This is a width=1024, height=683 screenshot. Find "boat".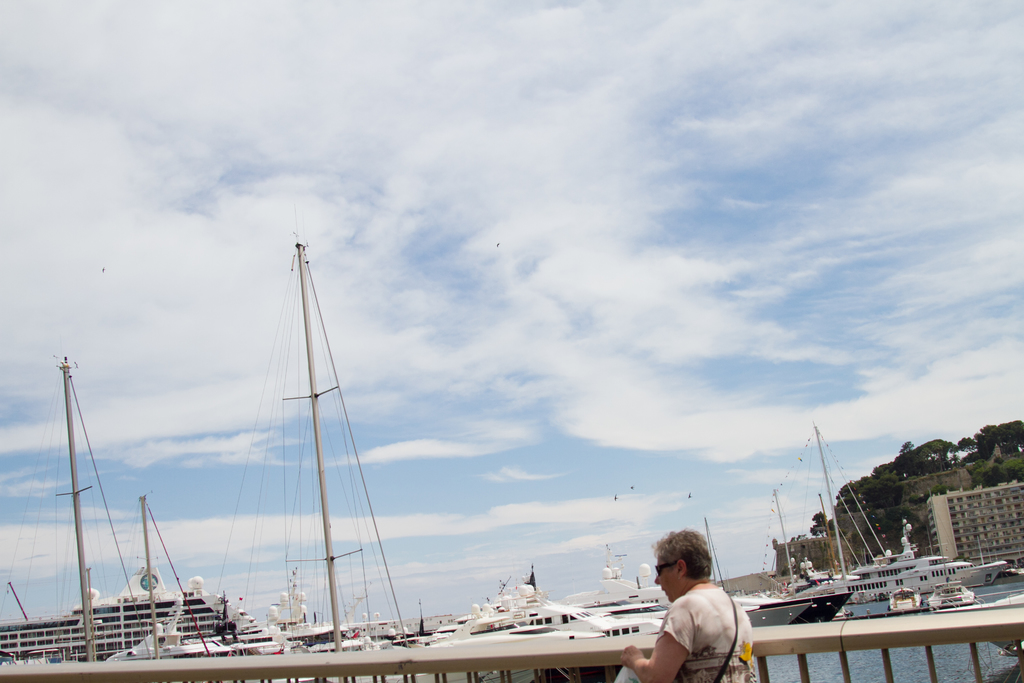
Bounding box: <region>350, 608, 409, 643</region>.
